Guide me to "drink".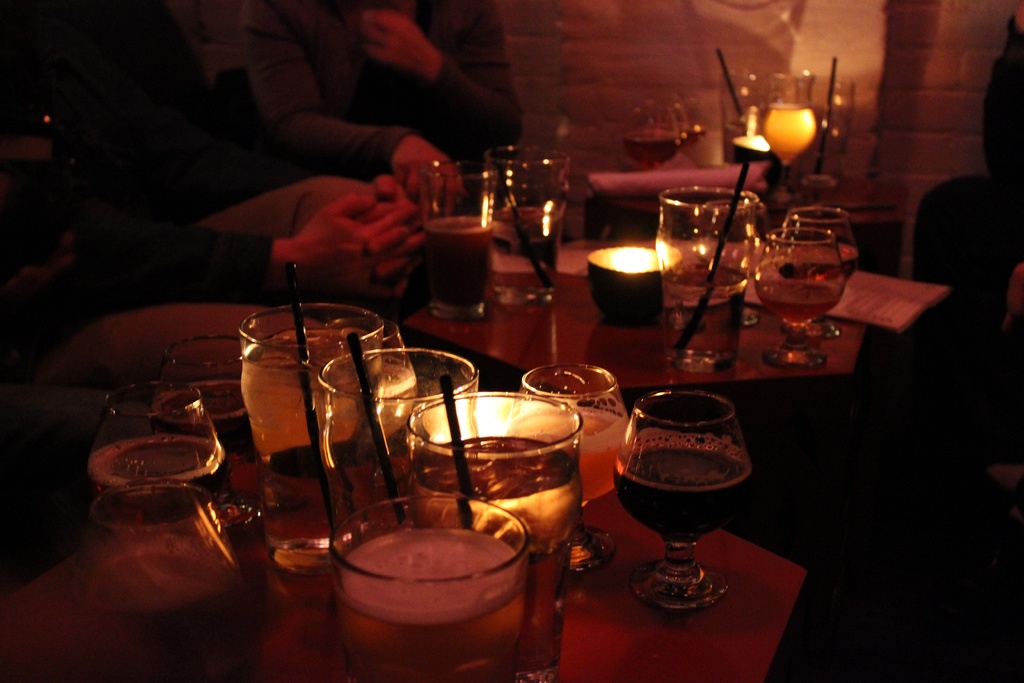
Guidance: <box>417,210,485,302</box>.
